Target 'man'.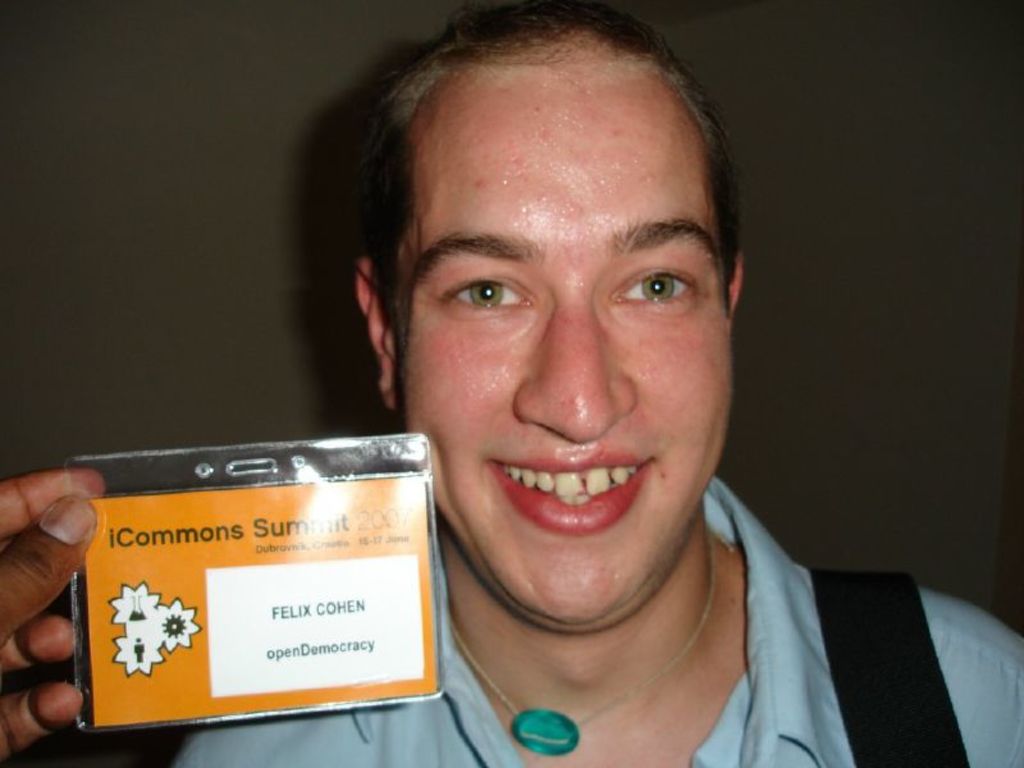
Target region: 168,0,1023,767.
